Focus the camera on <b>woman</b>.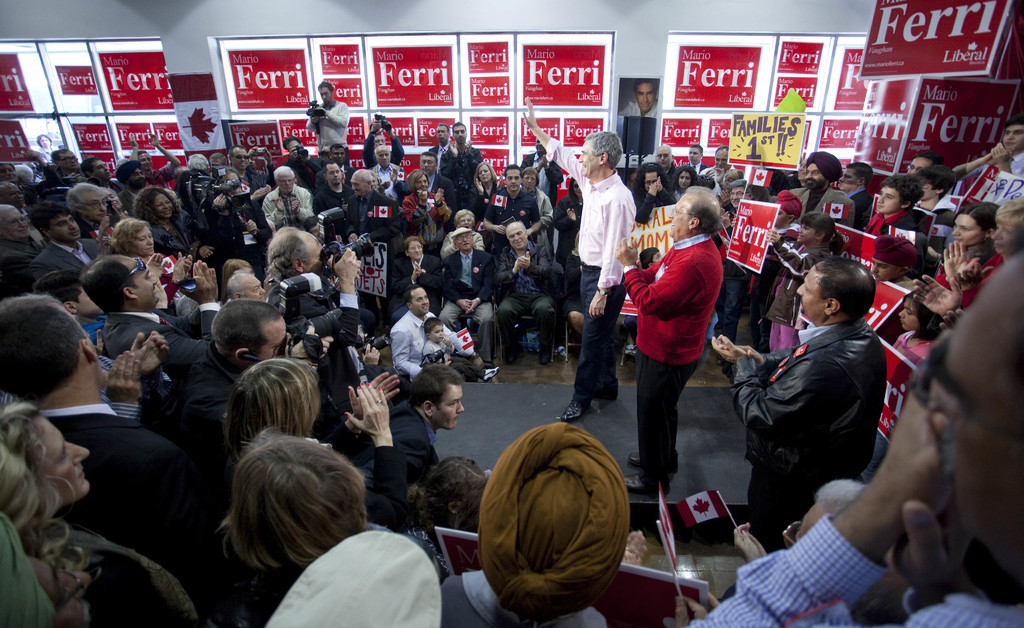
Focus region: crop(129, 188, 204, 257).
